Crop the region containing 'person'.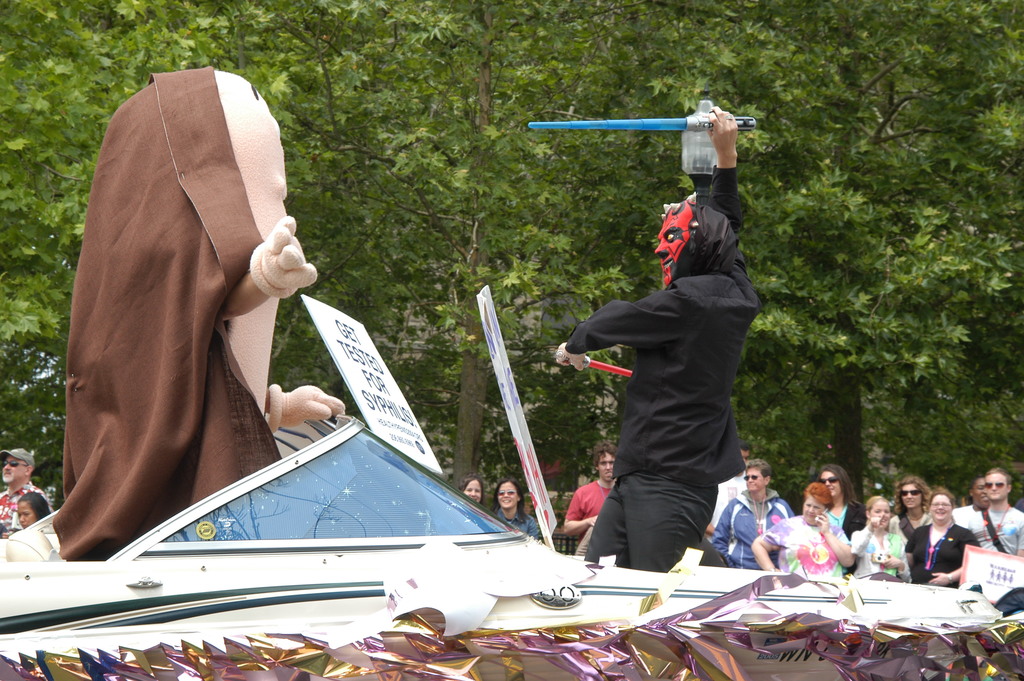
Crop region: (459,472,484,505).
